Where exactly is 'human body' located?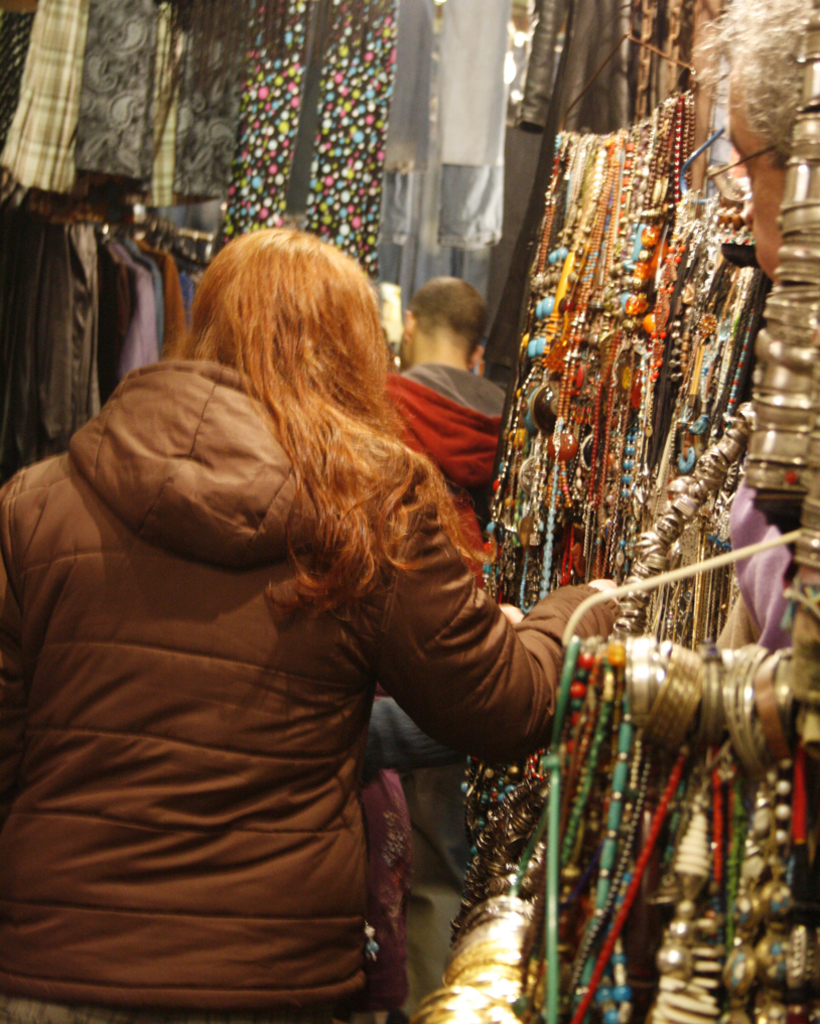
Its bounding box is 50, 157, 665, 1023.
